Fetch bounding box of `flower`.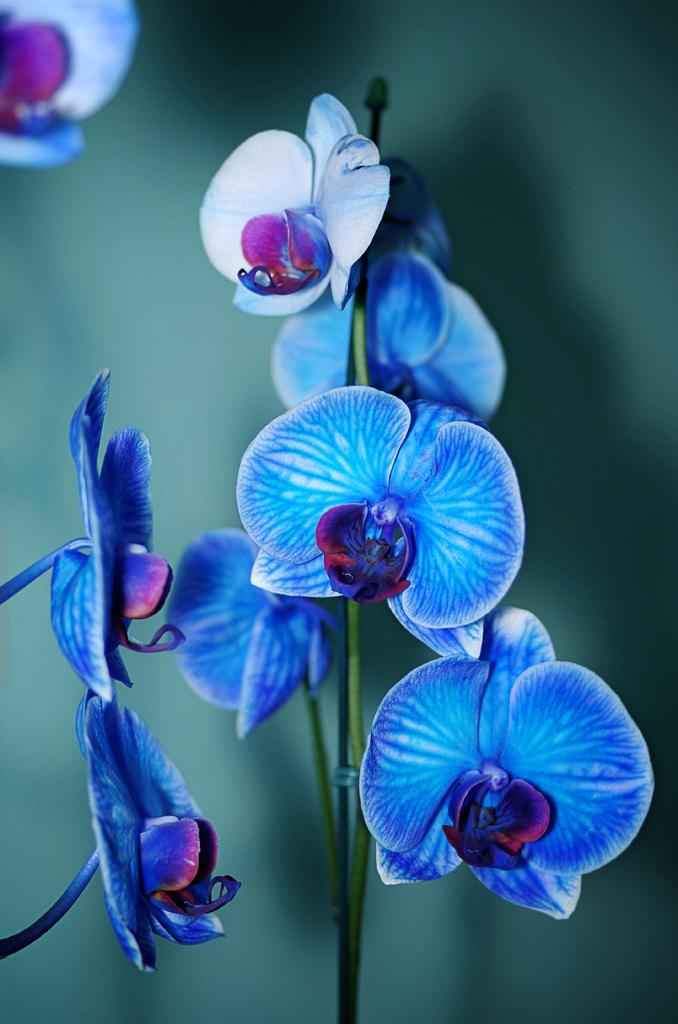
Bbox: <bbox>154, 521, 357, 734</bbox>.
